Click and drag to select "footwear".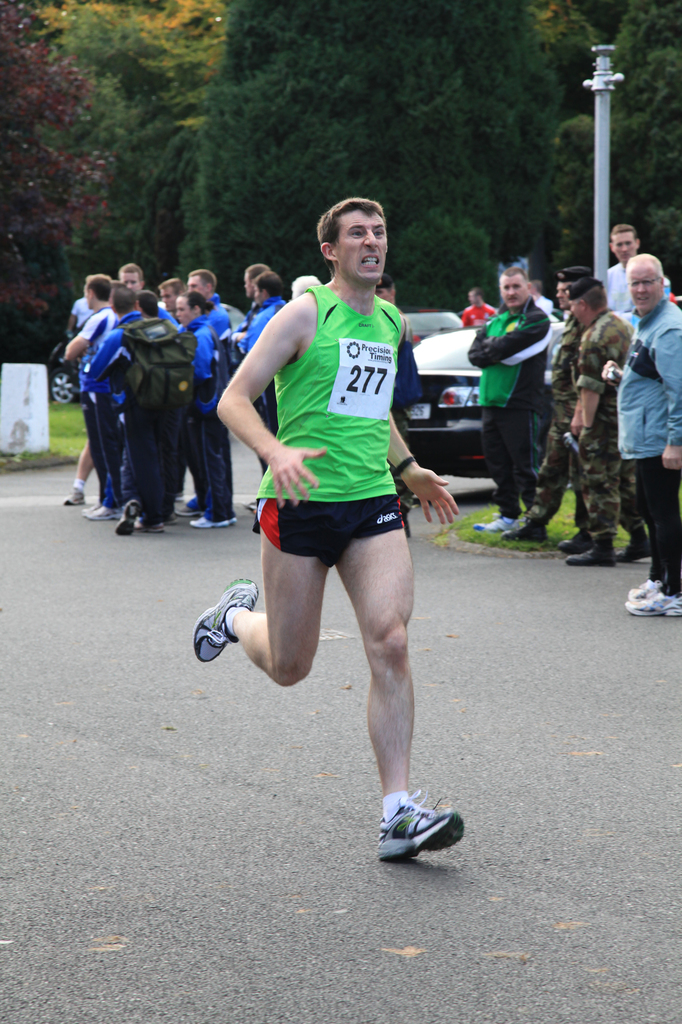
Selection: (left=626, top=575, right=662, bottom=601).
